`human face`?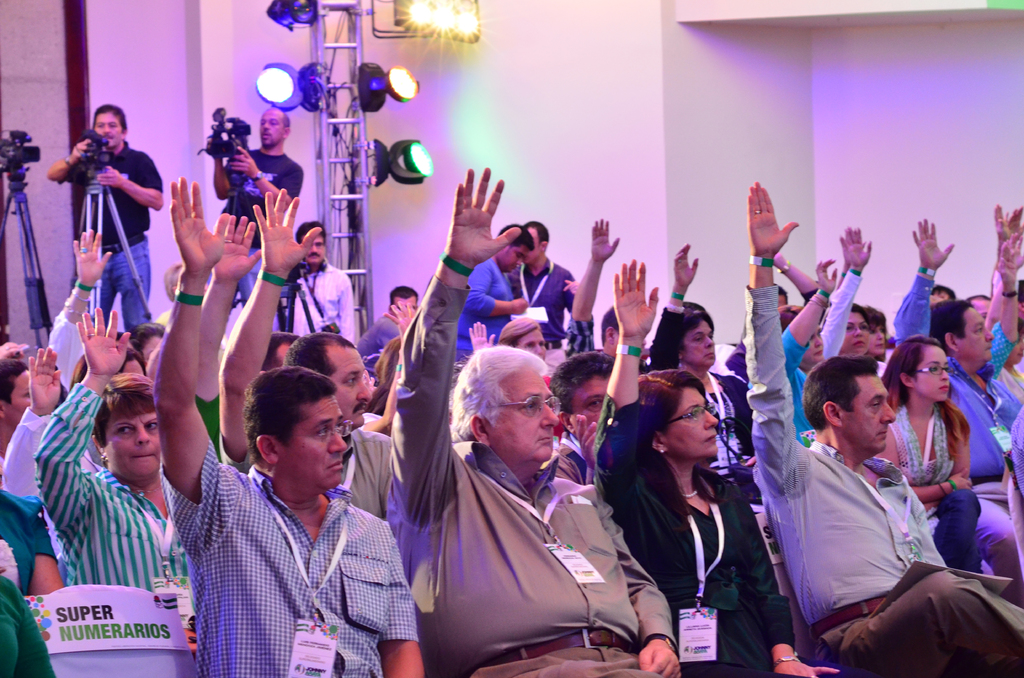
89, 109, 123, 151
